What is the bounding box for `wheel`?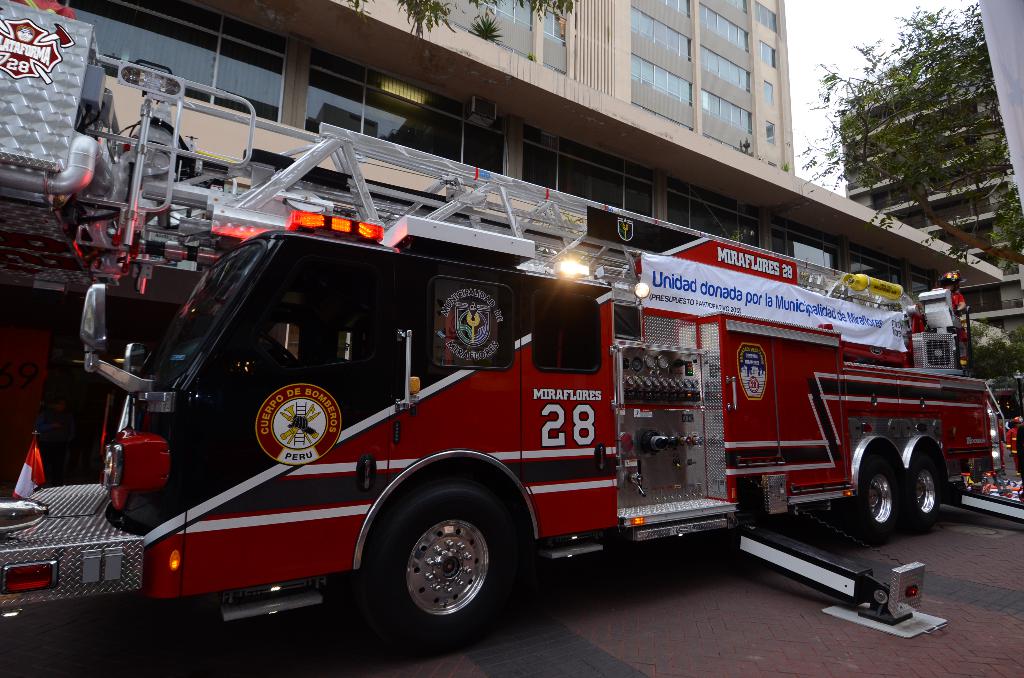
{"x1": 899, "y1": 442, "x2": 941, "y2": 531}.
